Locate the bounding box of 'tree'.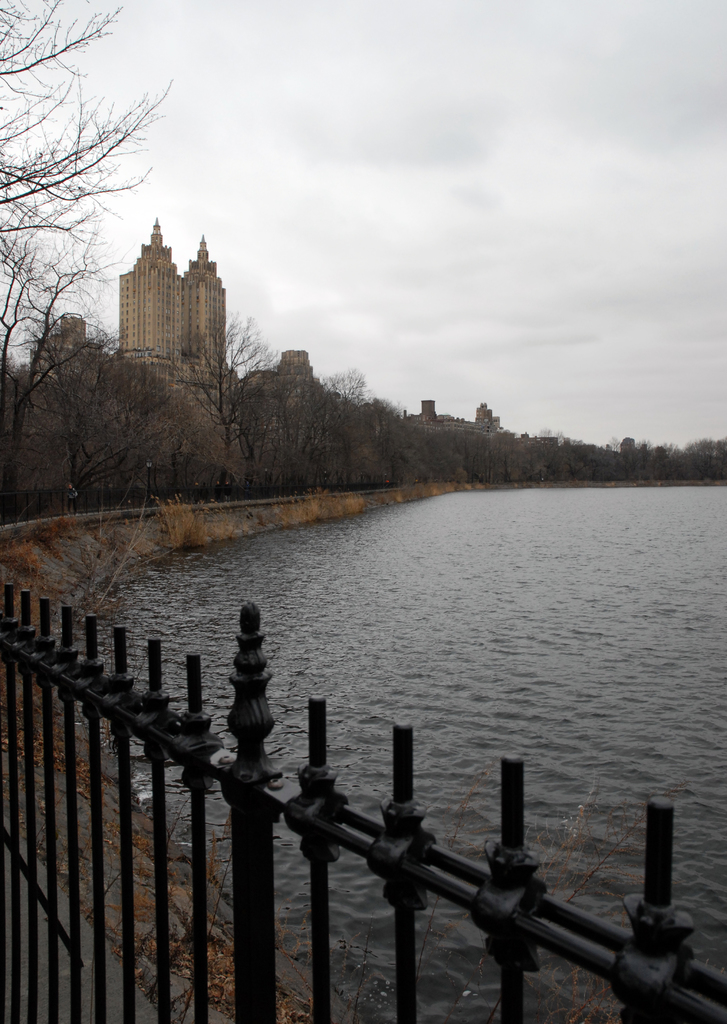
Bounding box: [x1=429, y1=435, x2=500, y2=483].
